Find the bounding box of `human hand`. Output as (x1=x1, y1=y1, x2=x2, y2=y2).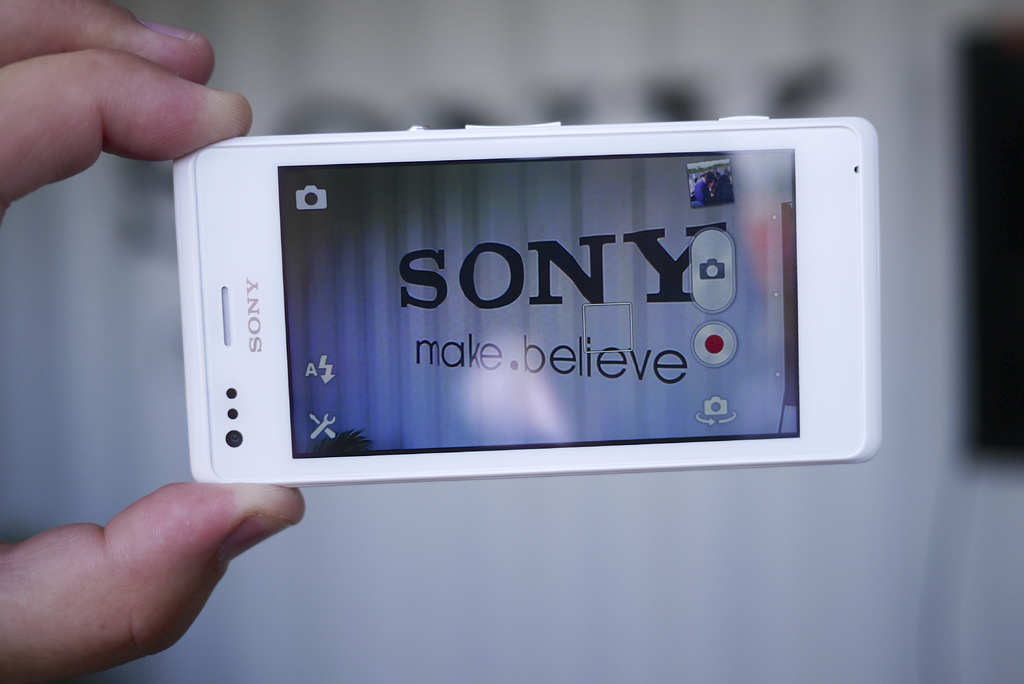
(x1=0, y1=0, x2=306, y2=683).
